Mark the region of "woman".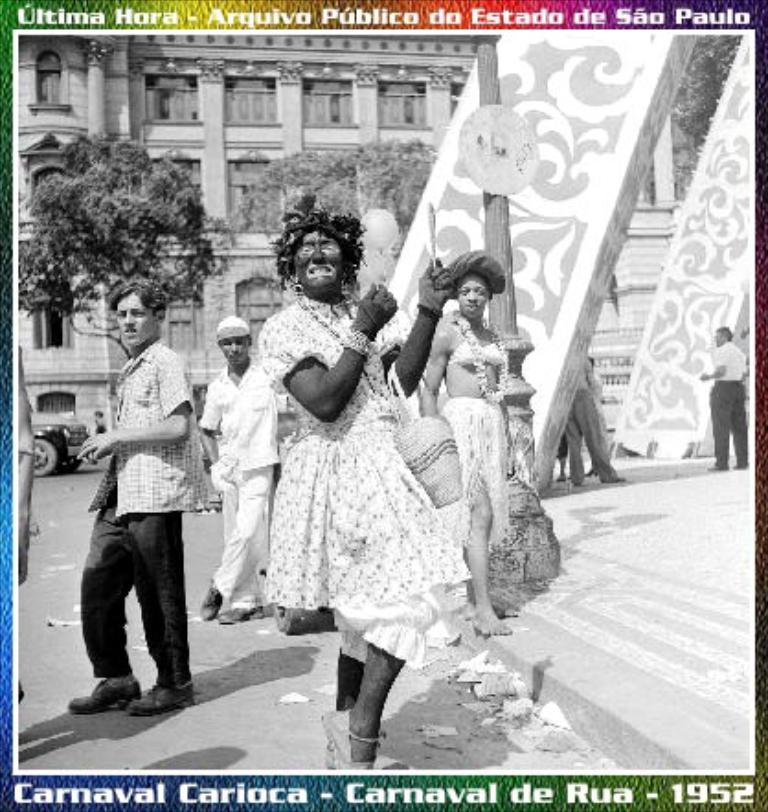
Region: crop(421, 252, 518, 634).
